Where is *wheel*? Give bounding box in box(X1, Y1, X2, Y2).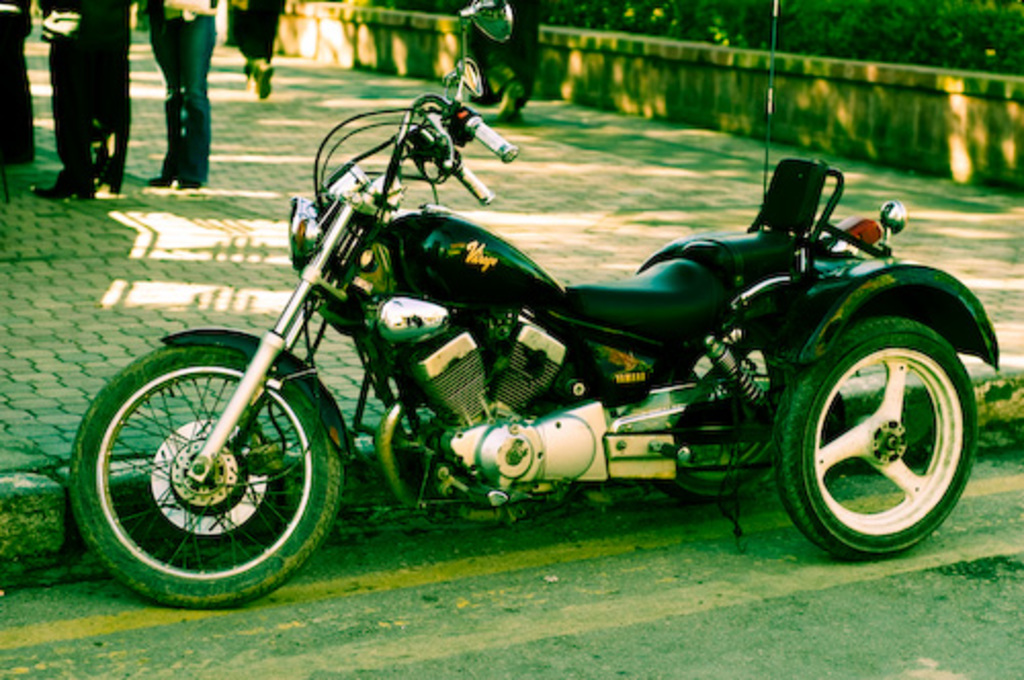
box(793, 303, 977, 555).
